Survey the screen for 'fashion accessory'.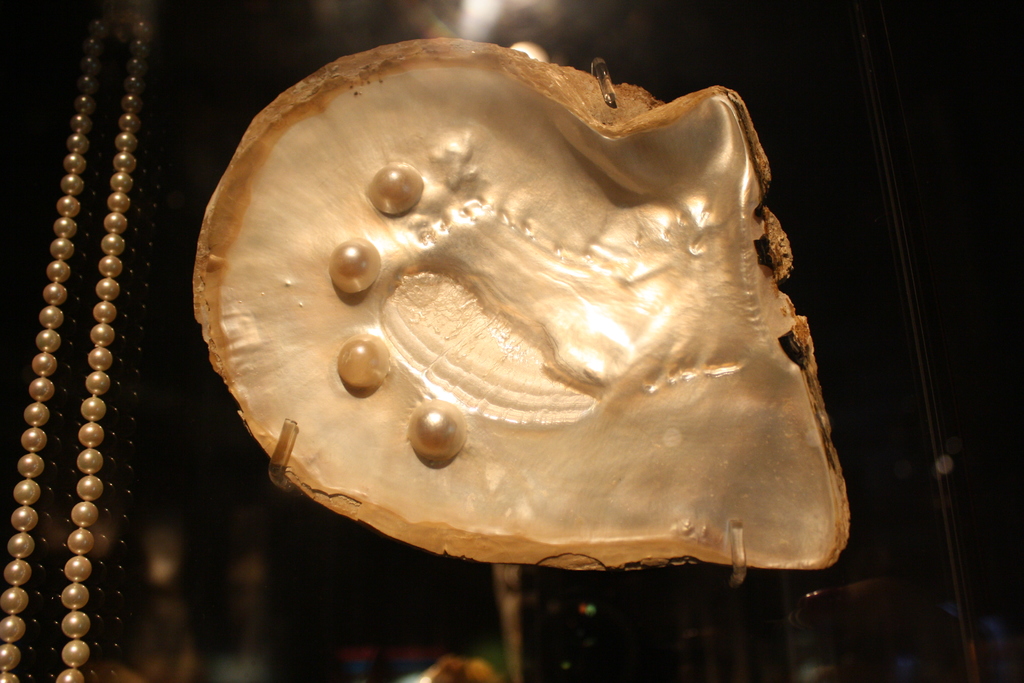
Survey found: bbox=(0, 0, 152, 682).
